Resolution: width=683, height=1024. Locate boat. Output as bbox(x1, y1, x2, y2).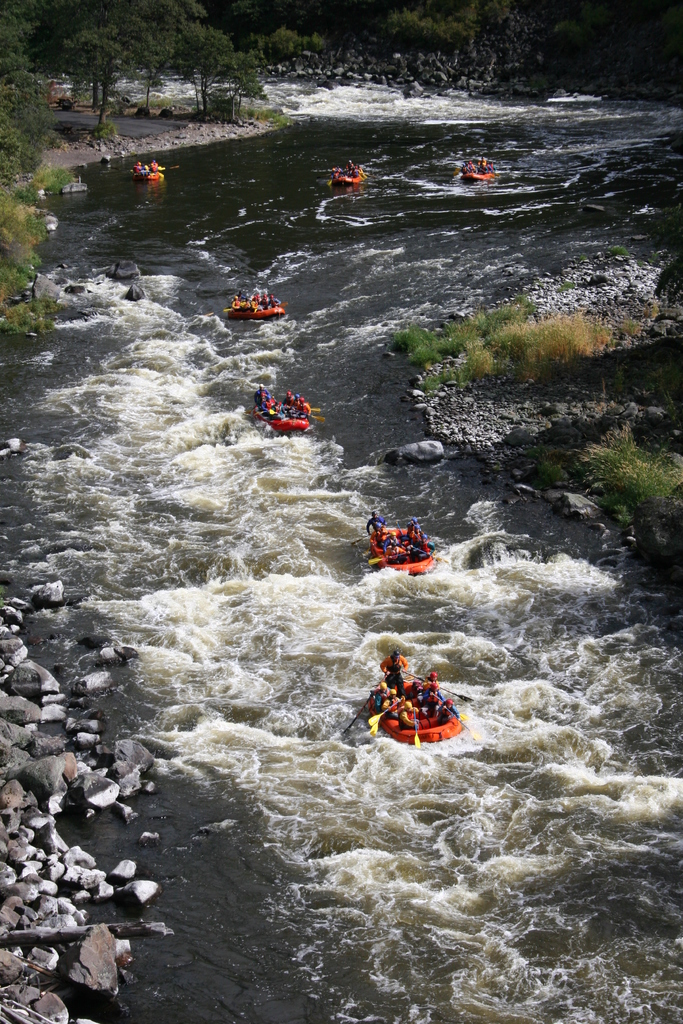
bbox(253, 400, 318, 430).
